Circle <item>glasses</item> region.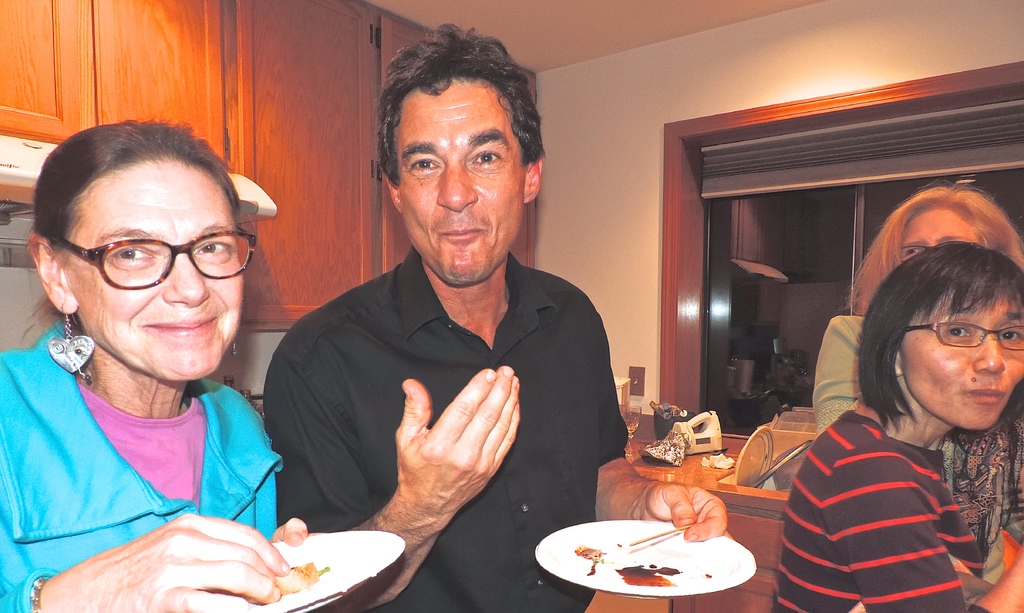
Region: region(902, 316, 1023, 353).
